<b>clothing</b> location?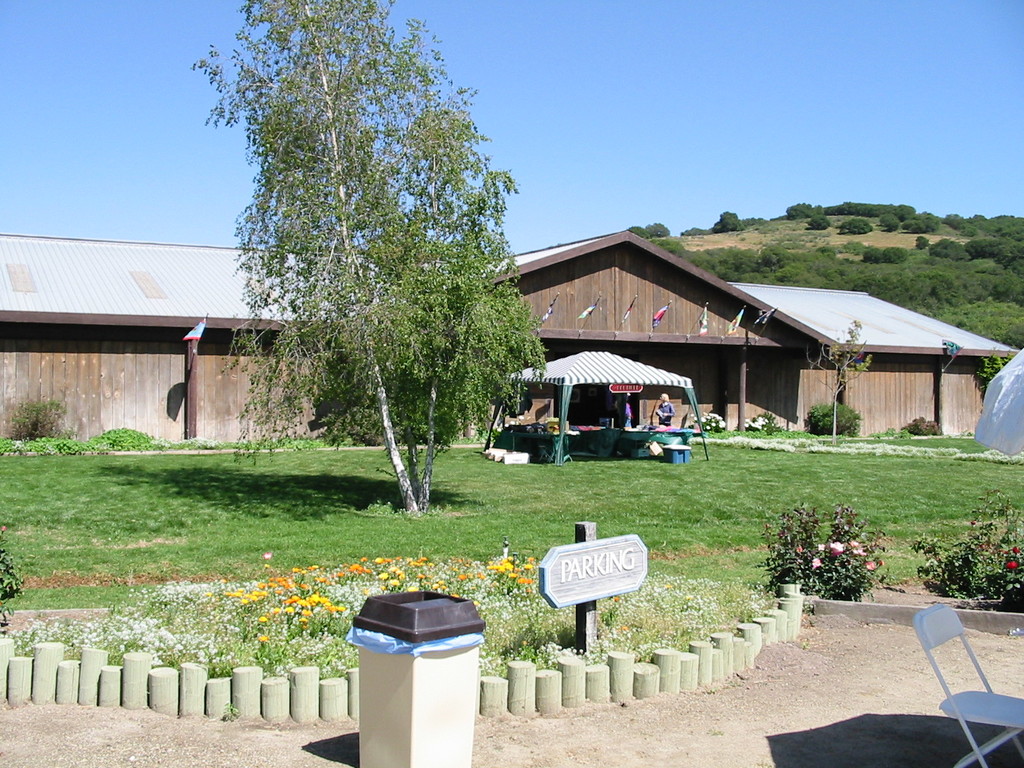
<bbox>655, 401, 676, 424</bbox>
